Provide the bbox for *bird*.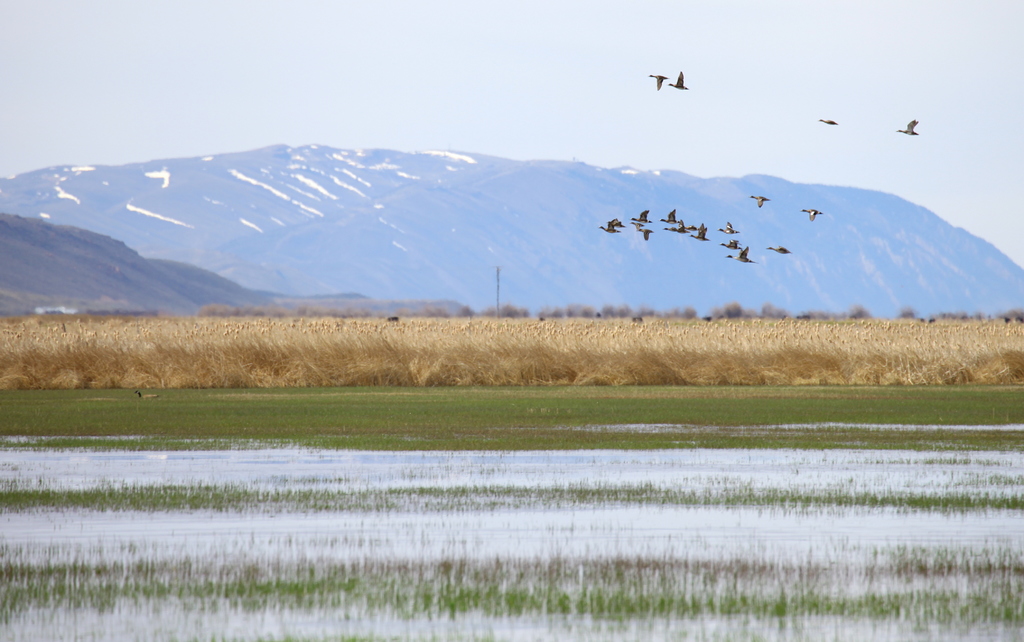
pyautogui.locateOnScreen(821, 113, 836, 124).
